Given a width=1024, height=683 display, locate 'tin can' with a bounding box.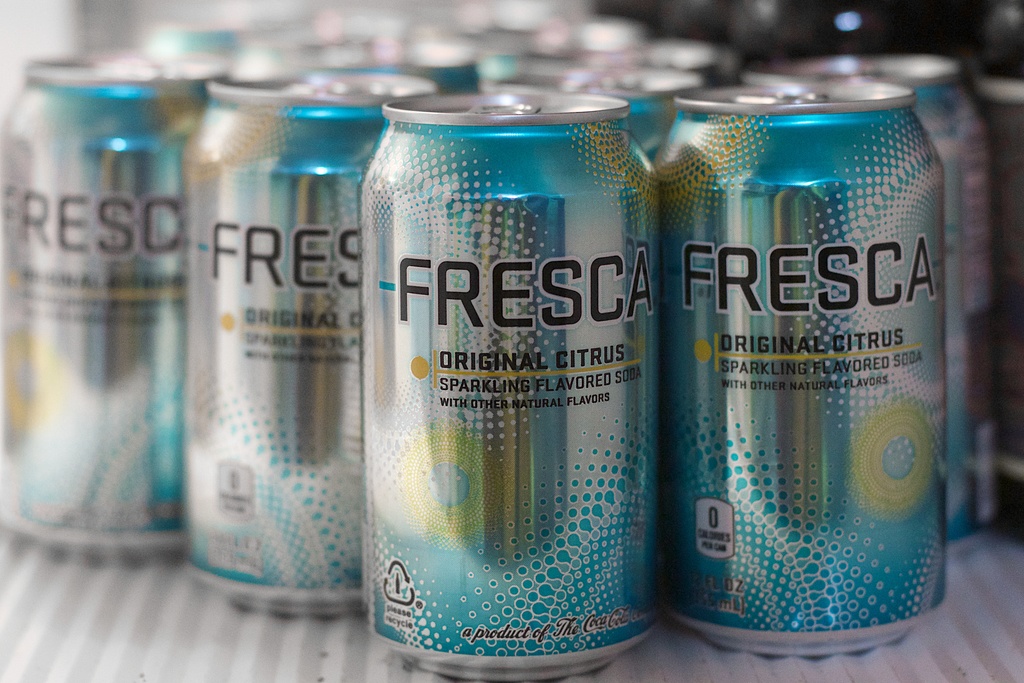
Located: x1=797 y1=49 x2=988 y2=542.
